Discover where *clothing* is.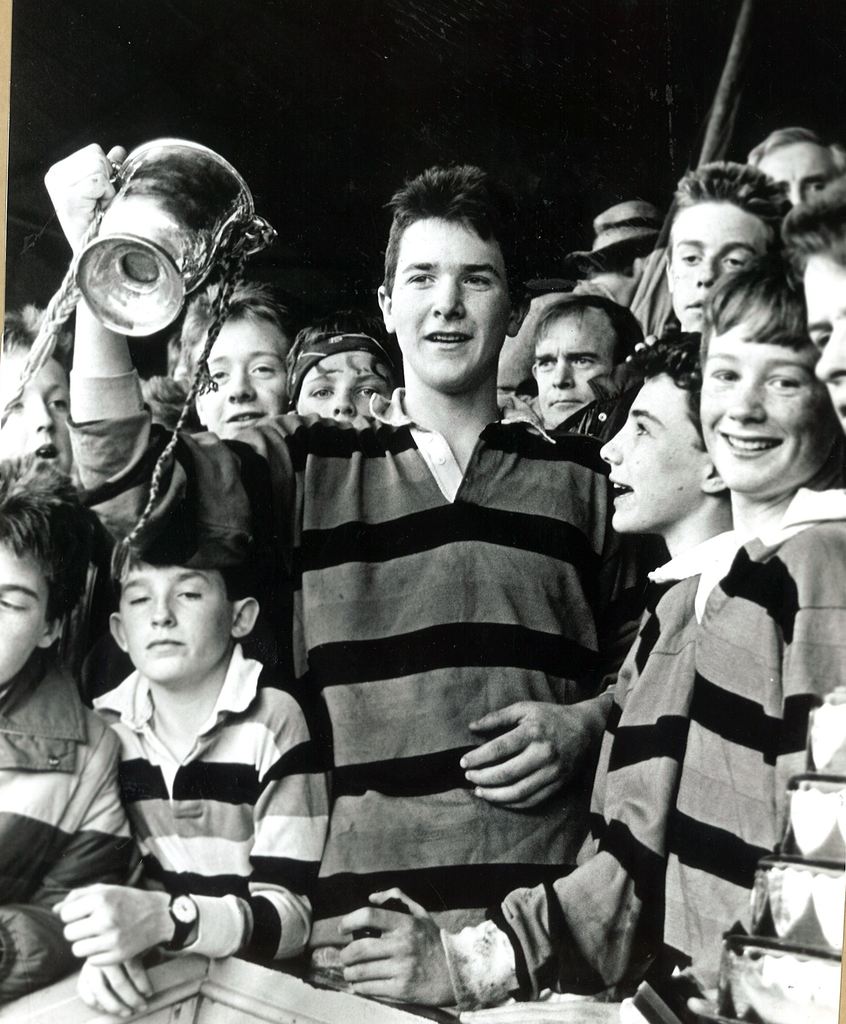
Discovered at <box>439,526,738,1012</box>.
